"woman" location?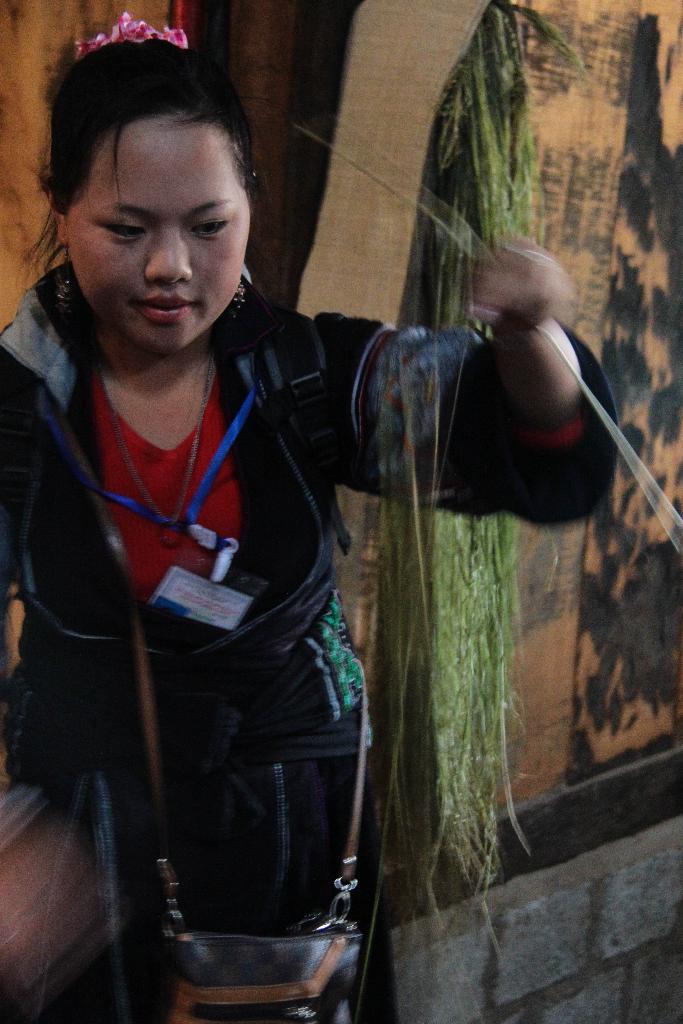
Rect(0, 0, 619, 1023)
